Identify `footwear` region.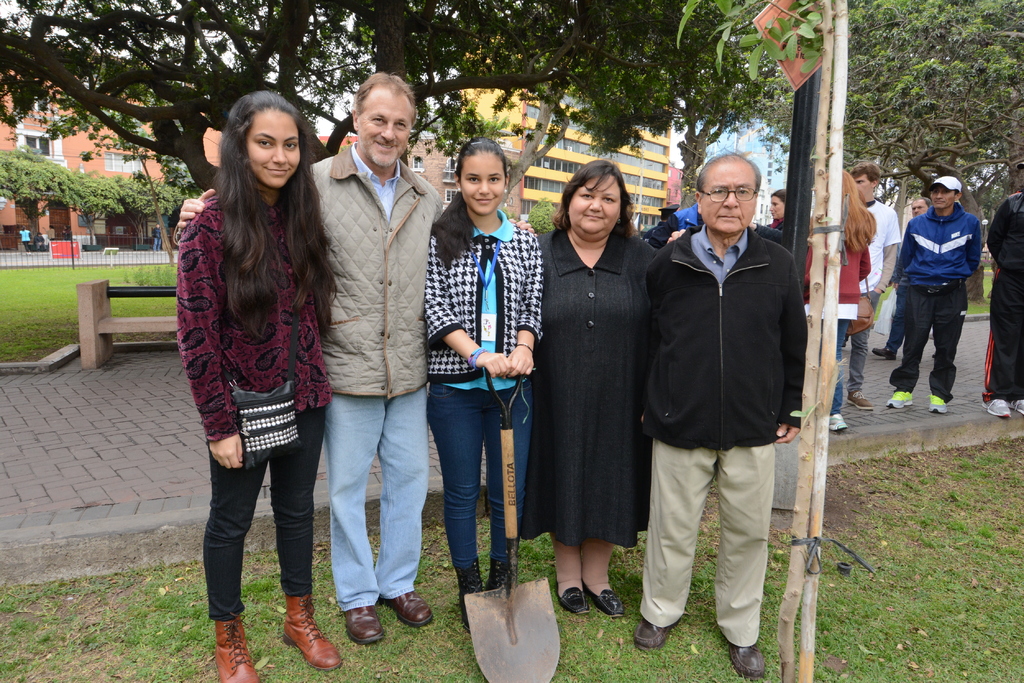
Region: box=[549, 581, 593, 620].
